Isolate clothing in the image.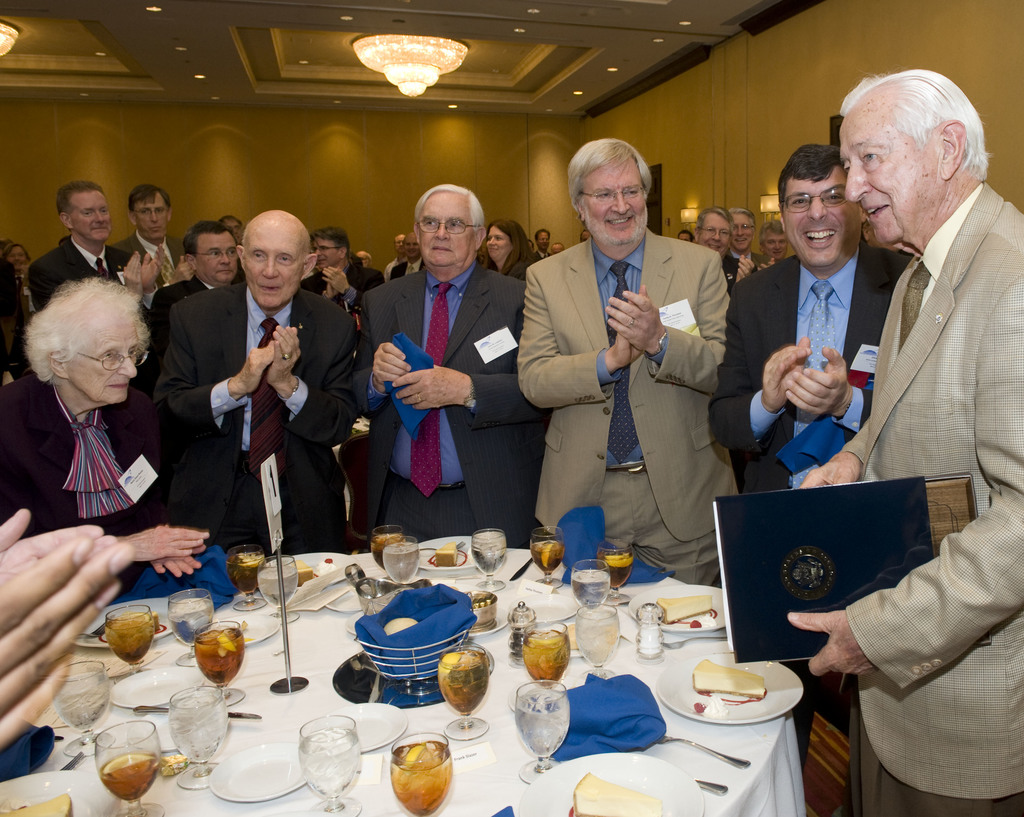
Isolated region: left=19, top=251, right=152, bottom=326.
